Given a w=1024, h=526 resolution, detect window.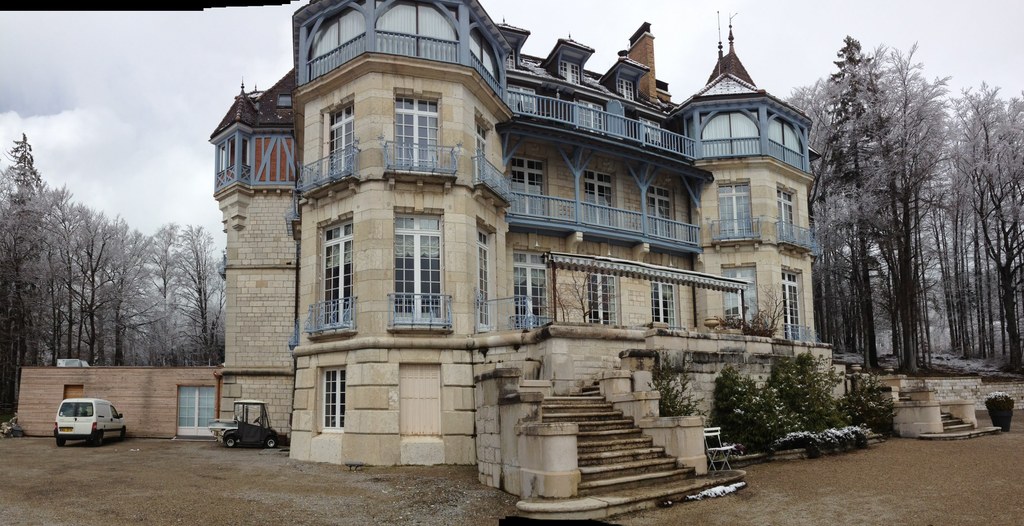
585,274,616,323.
